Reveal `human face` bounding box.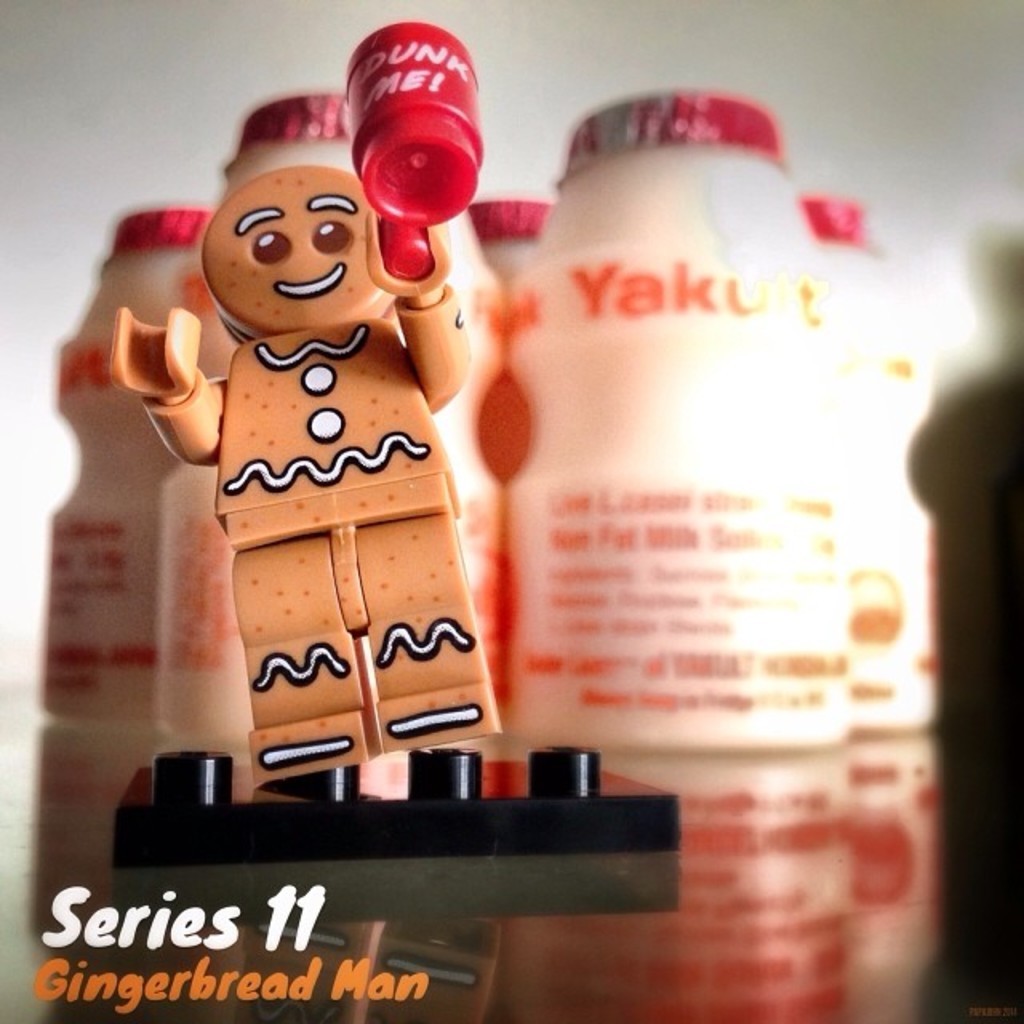
Revealed: bbox(205, 170, 371, 315).
